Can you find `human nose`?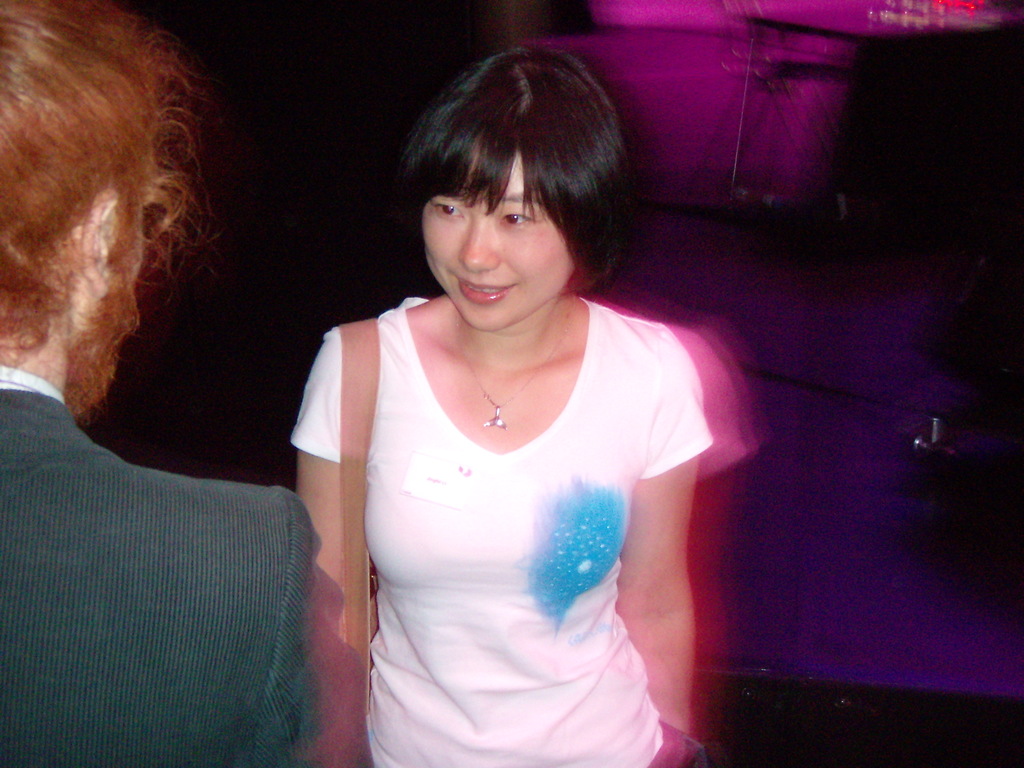
Yes, bounding box: [456, 218, 499, 273].
